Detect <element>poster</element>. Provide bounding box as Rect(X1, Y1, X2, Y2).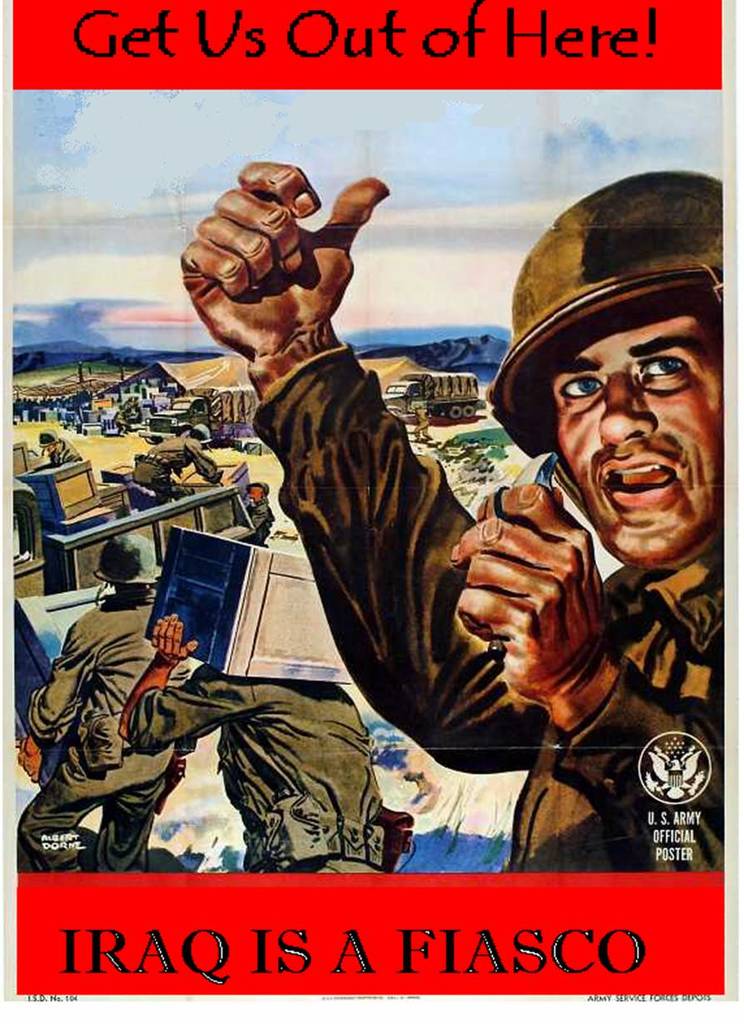
Rect(0, 0, 743, 1023).
